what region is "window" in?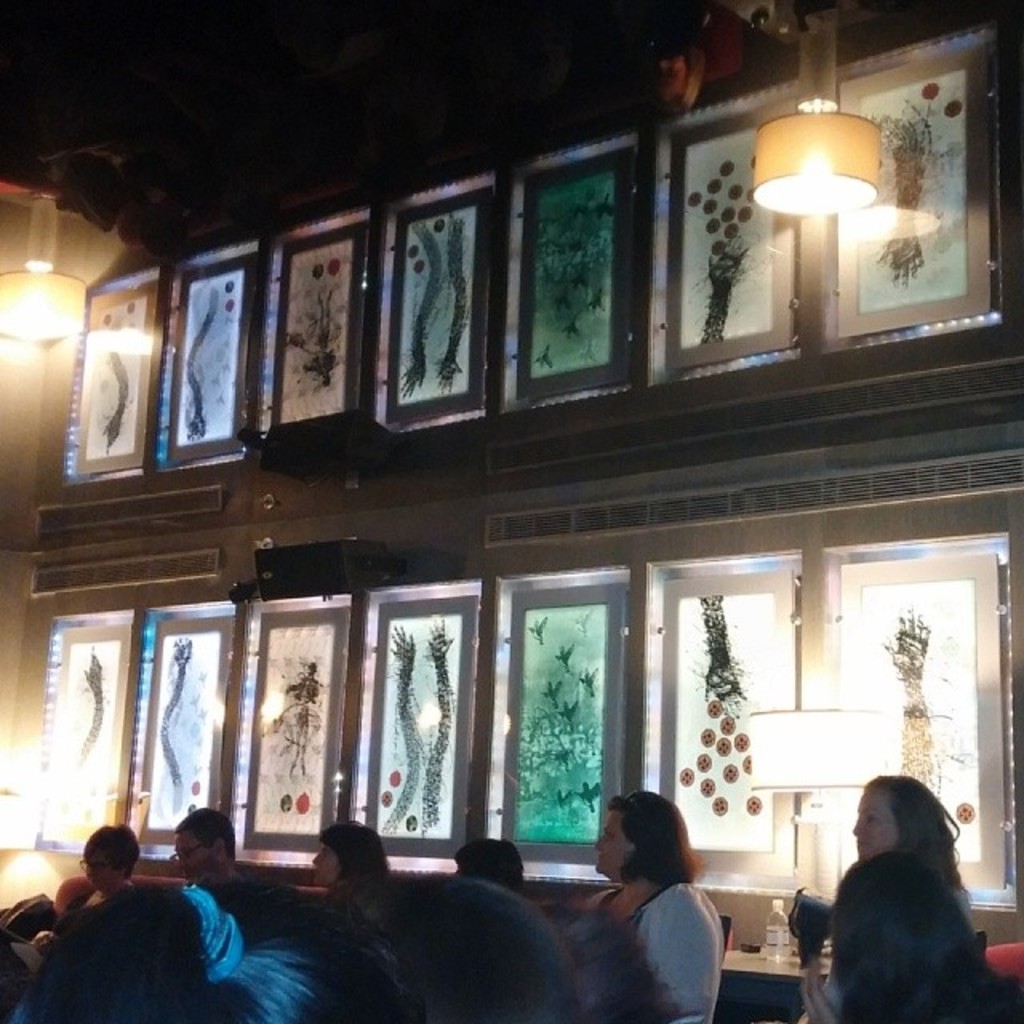
l=526, t=94, r=651, b=416.
